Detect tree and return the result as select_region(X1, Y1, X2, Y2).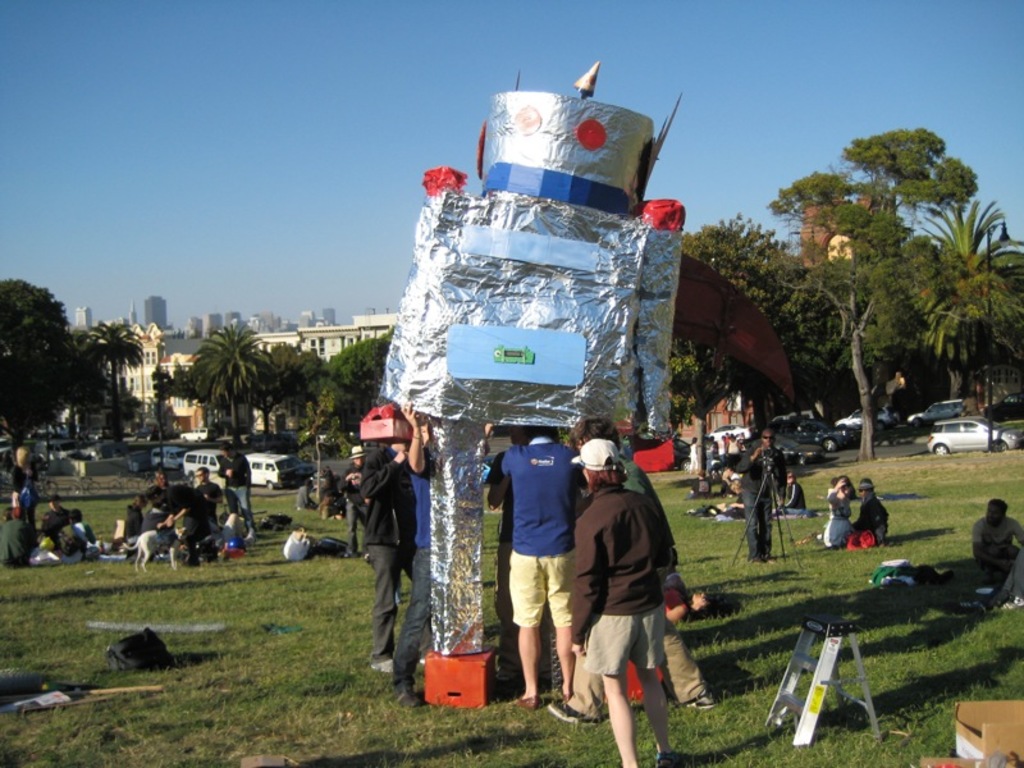
select_region(680, 125, 986, 463).
